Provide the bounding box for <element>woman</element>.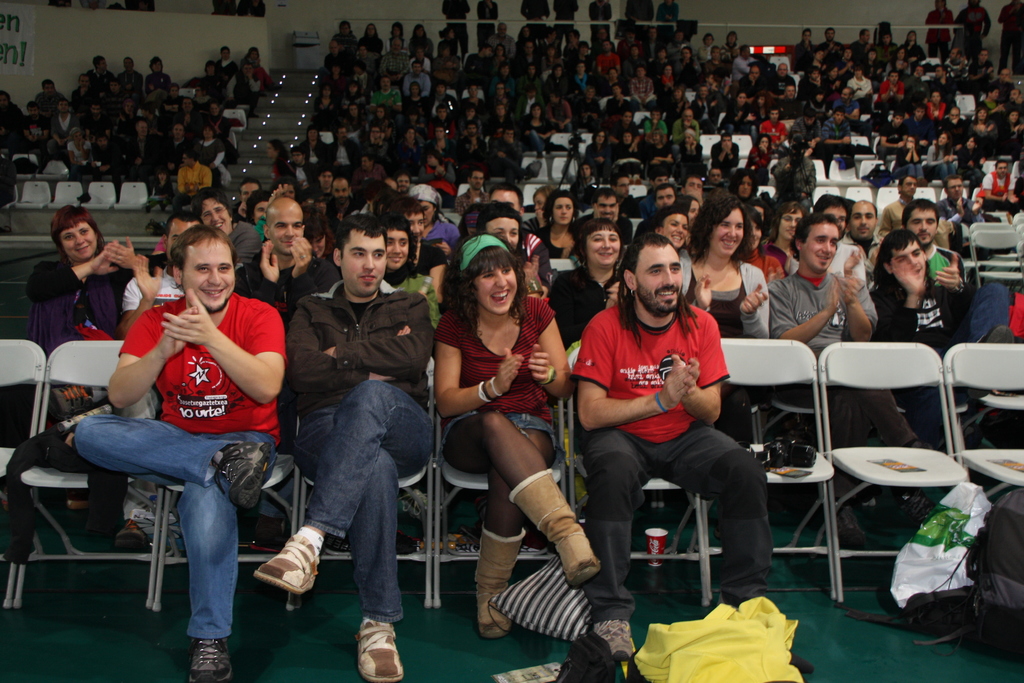
bbox=[372, 106, 395, 140].
